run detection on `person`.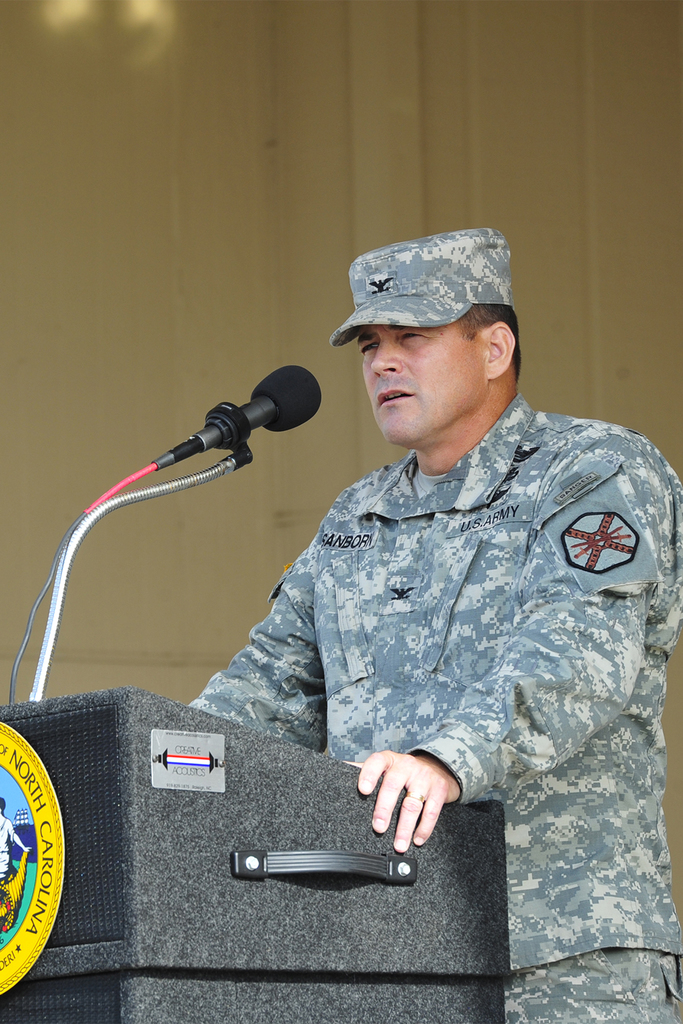
Result: {"left": 200, "top": 237, "right": 674, "bottom": 1015}.
